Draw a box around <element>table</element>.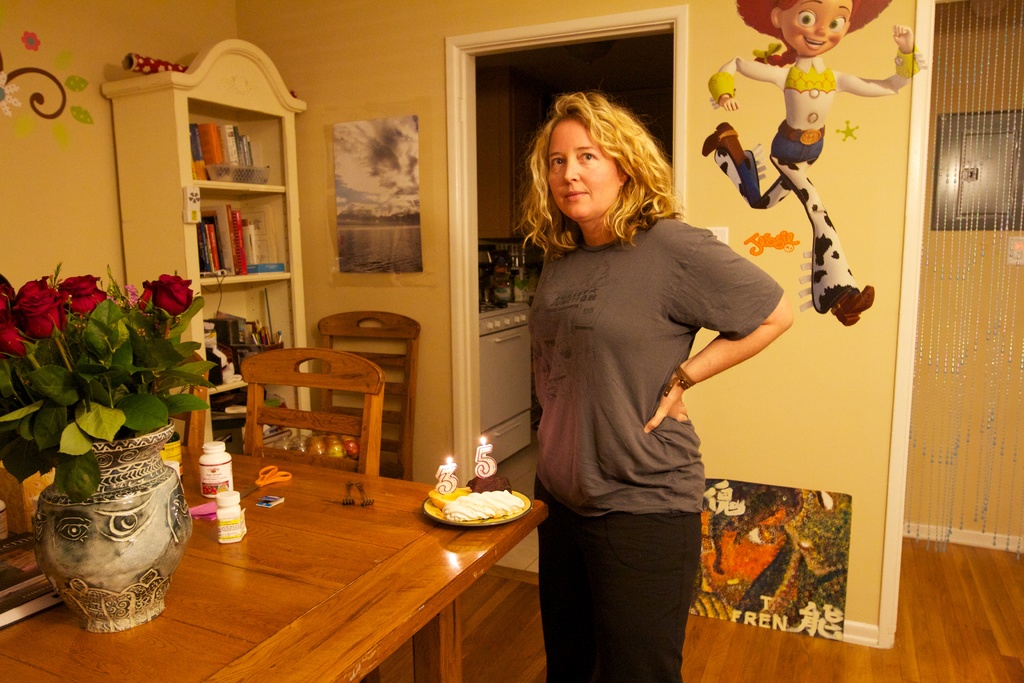
(x1=0, y1=453, x2=547, y2=682).
